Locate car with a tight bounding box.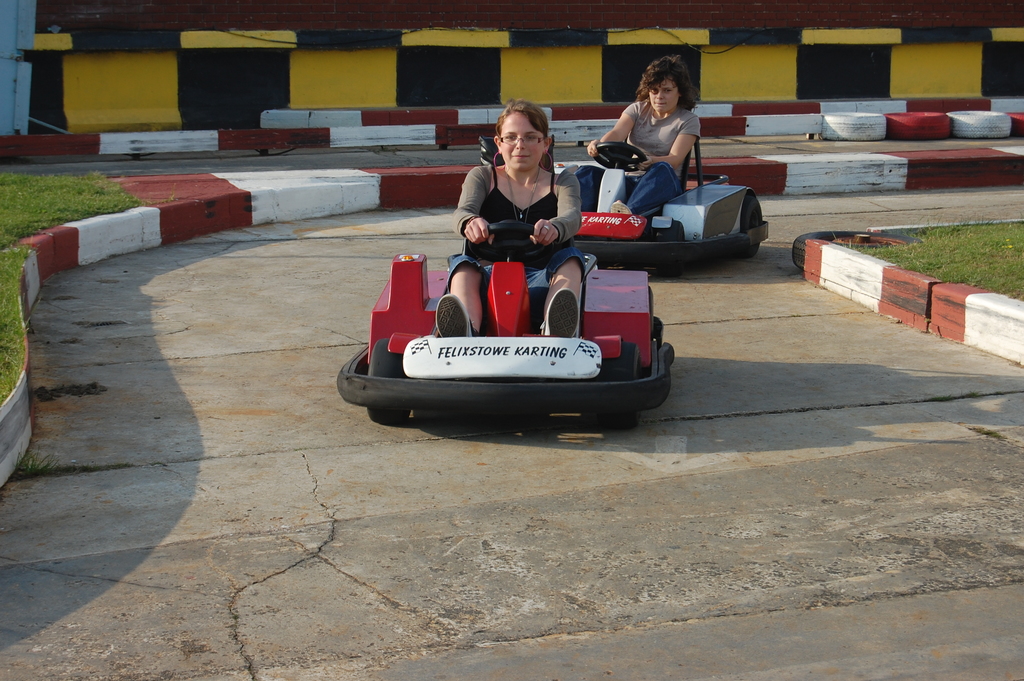
[478,136,771,263].
